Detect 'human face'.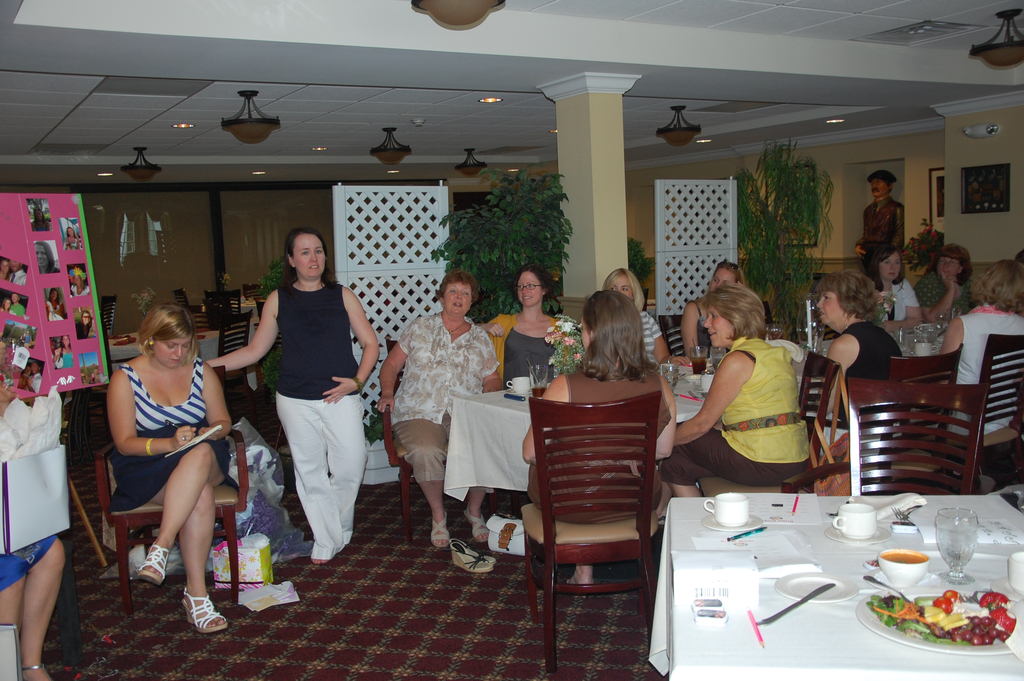
Detected at bbox=(872, 178, 888, 197).
